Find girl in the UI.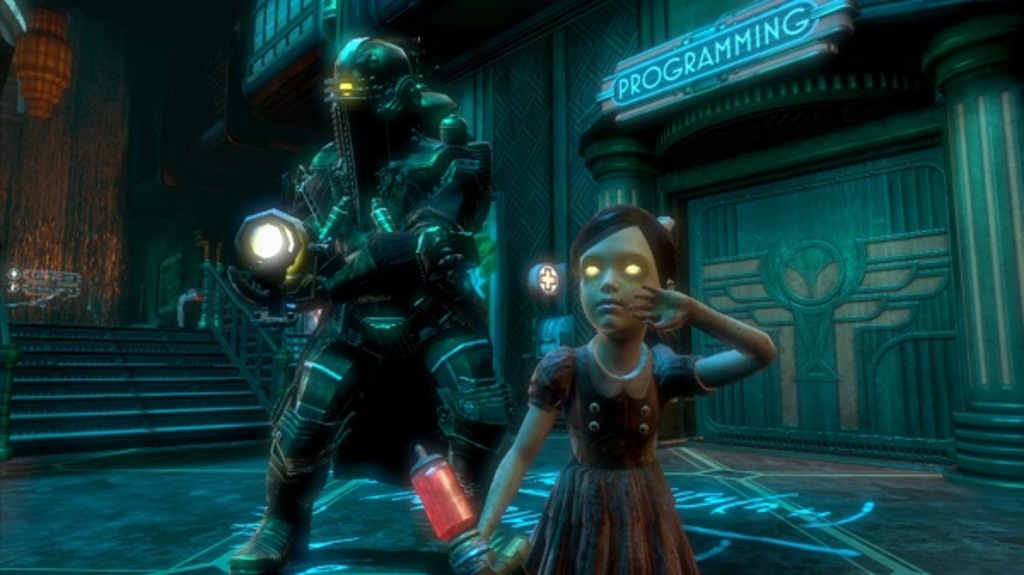
UI element at [x1=459, y1=206, x2=777, y2=573].
